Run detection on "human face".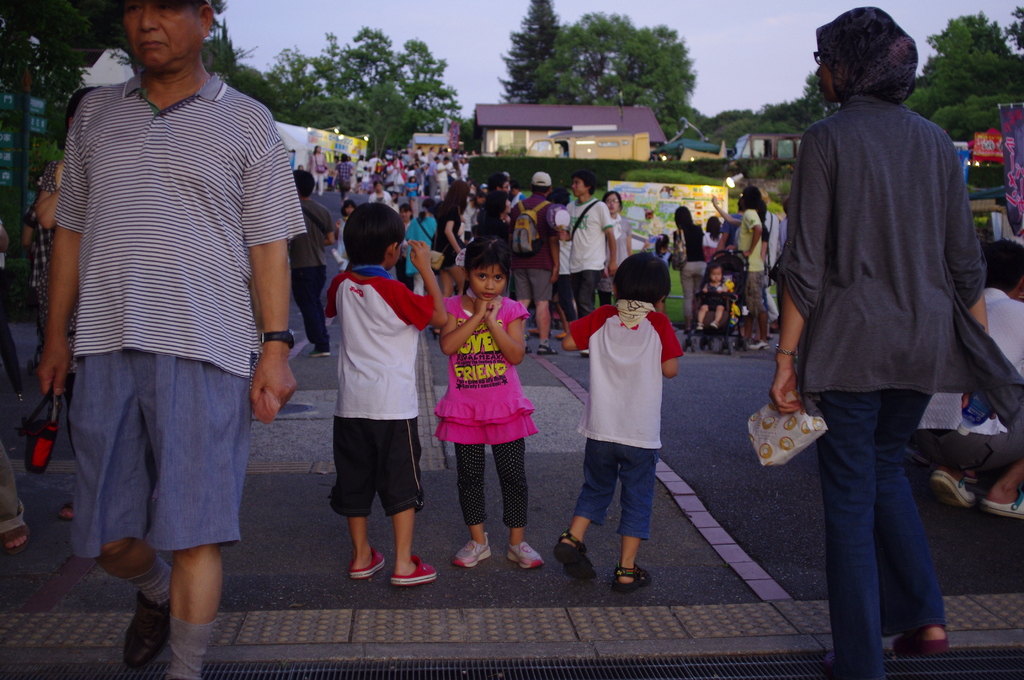
Result: left=113, top=0, right=207, bottom=69.
